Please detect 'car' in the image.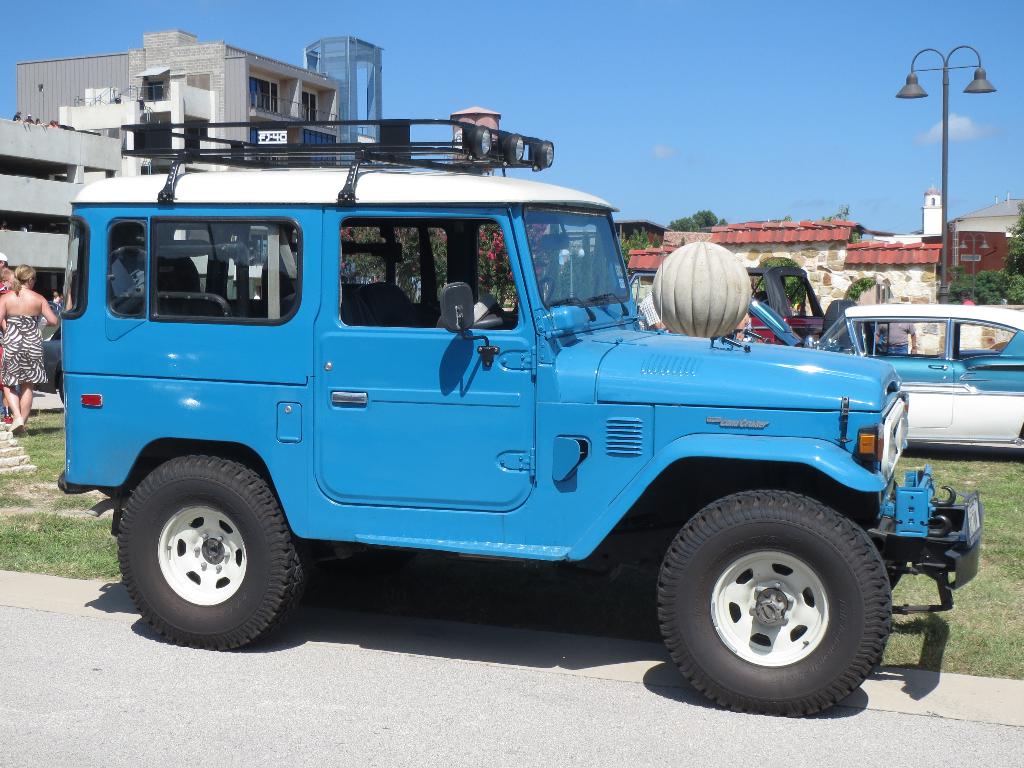
rect(39, 141, 933, 707).
